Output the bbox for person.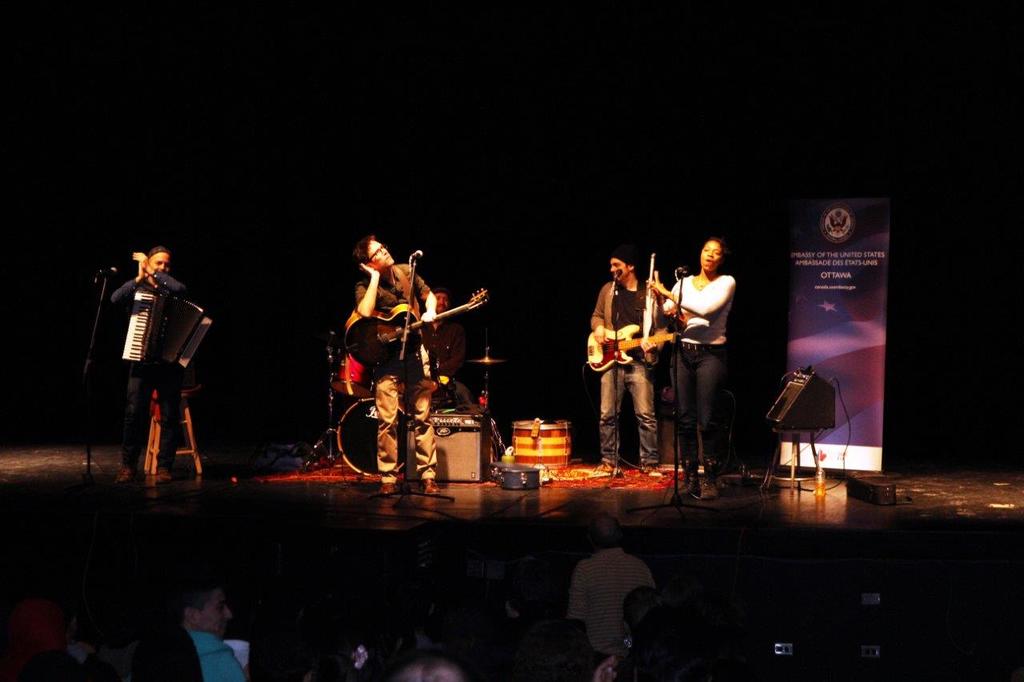
172:577:247:676.
